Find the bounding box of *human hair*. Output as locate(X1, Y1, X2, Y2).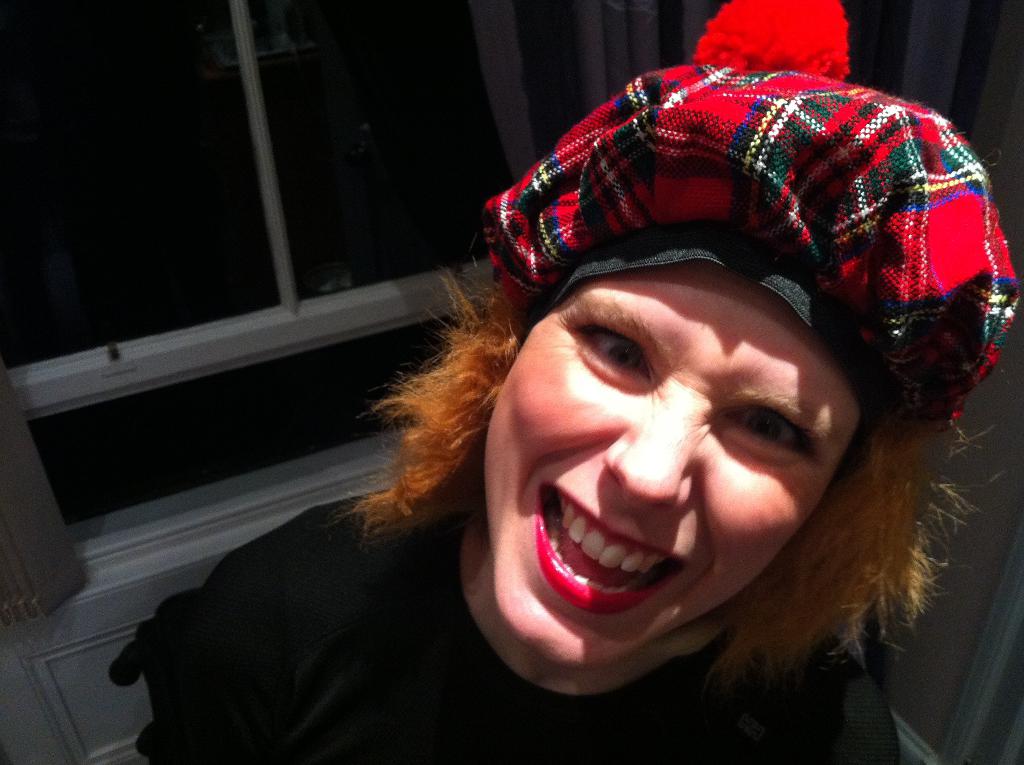
locate(336, 60, 1016, 743).
